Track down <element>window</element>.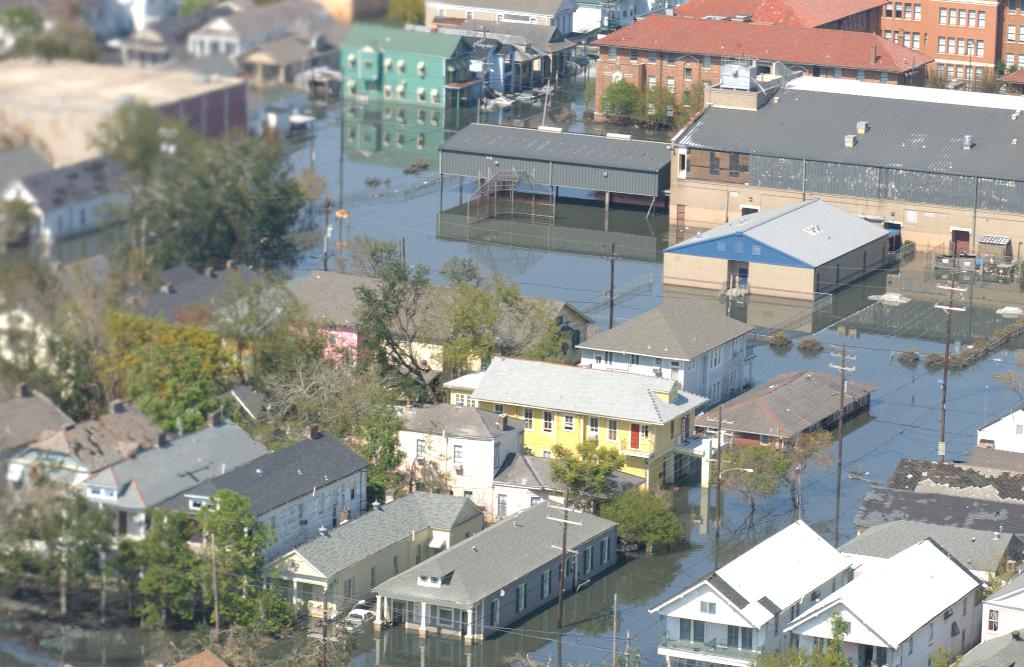
Tracked to region(568, 559, 575, 581).
